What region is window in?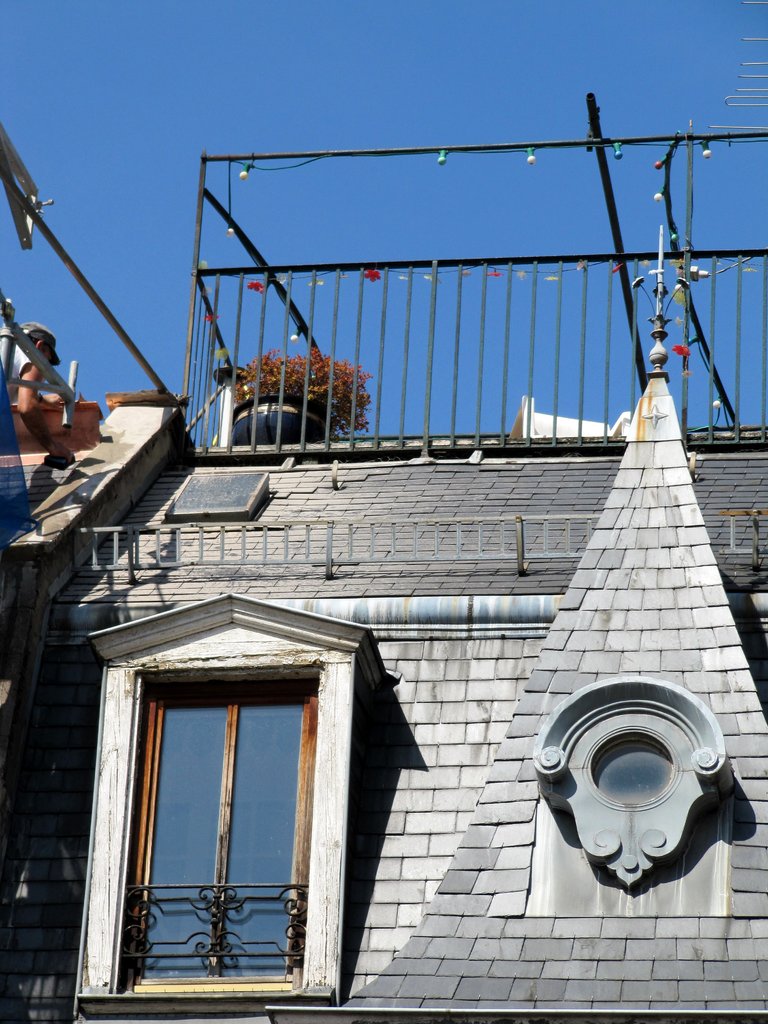
{"x1": 74, "y1": 598, "x2": 346, "y2": 1023}.
